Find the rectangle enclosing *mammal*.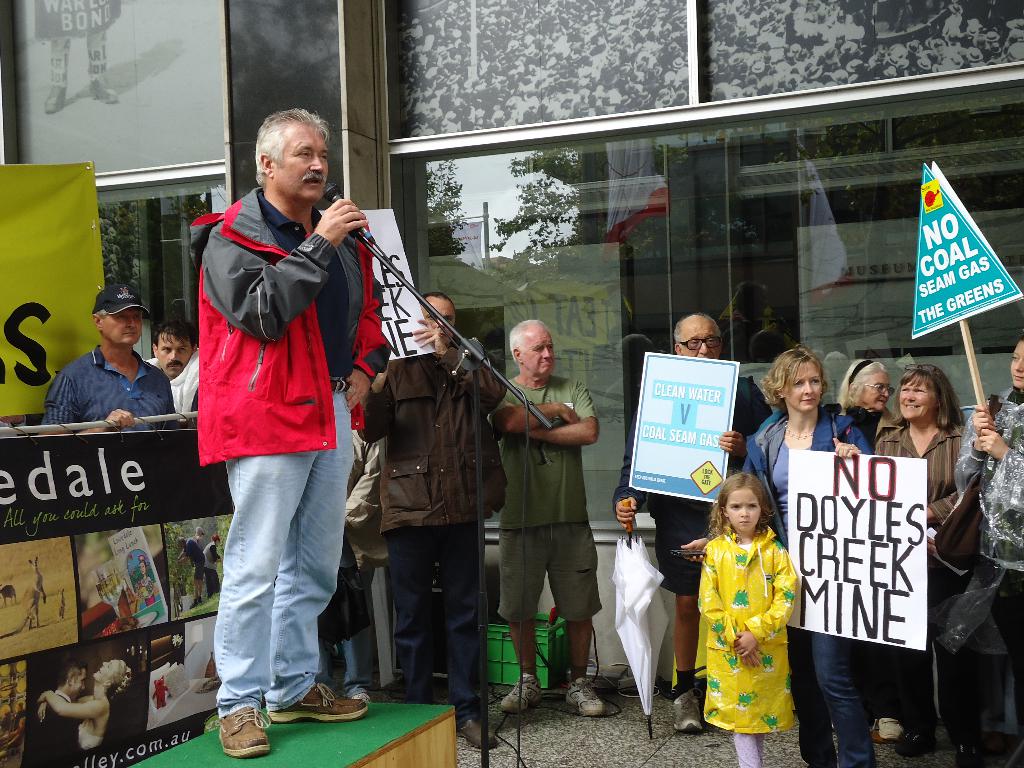
<box>22,660,80,767</box>.
